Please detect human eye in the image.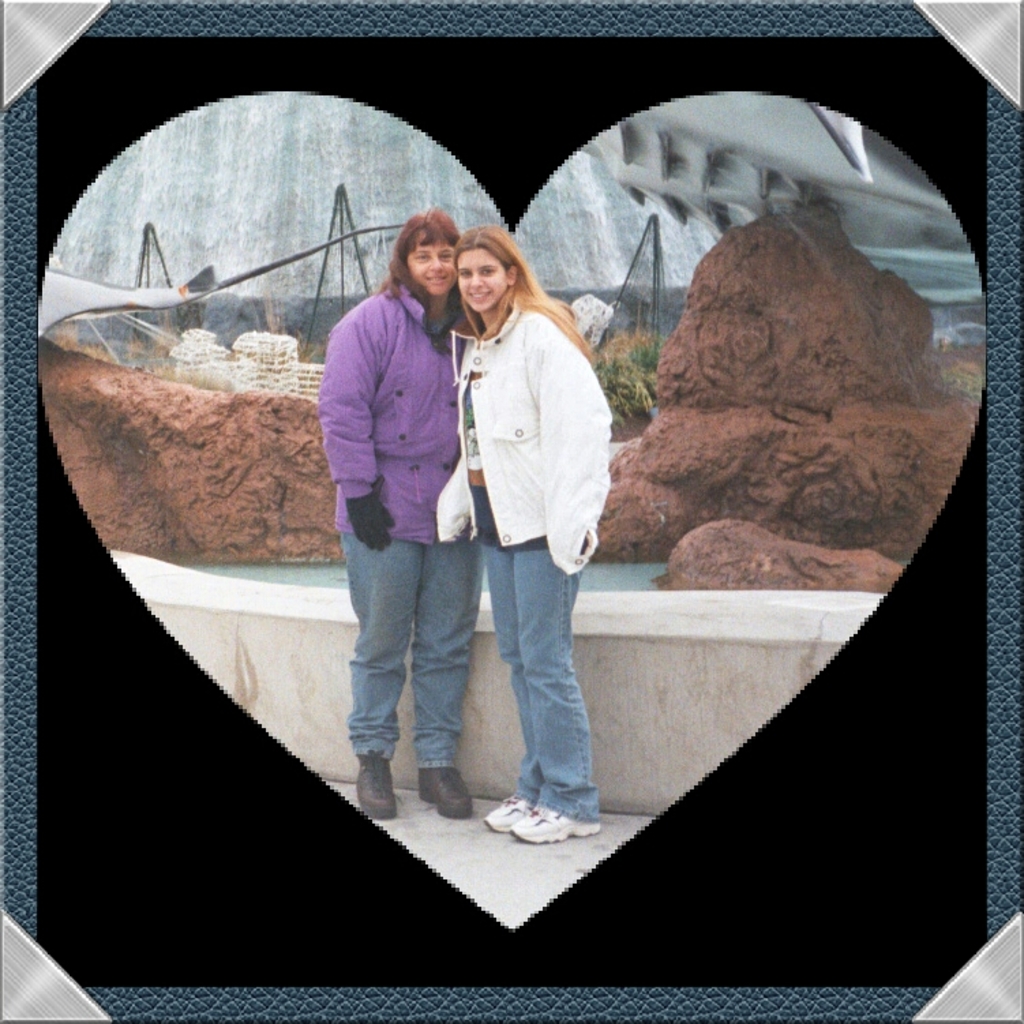
(x1=476, y1=267, x2=499, y2=277).
